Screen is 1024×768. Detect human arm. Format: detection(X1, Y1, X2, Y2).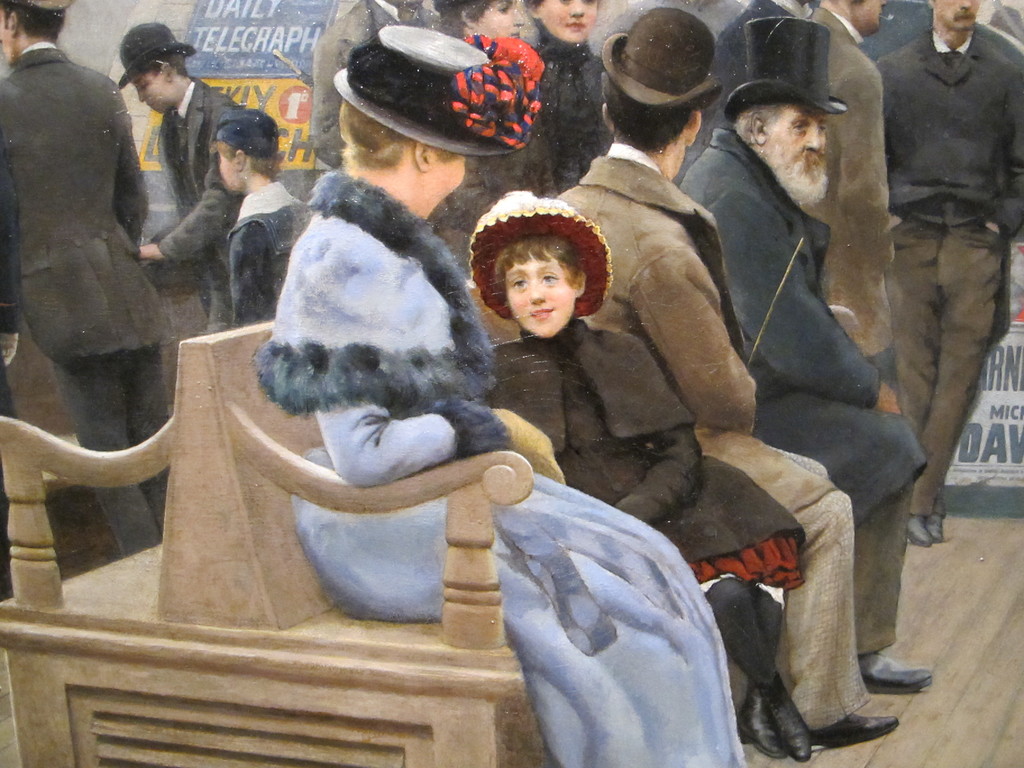
detection(305, 225, 566, 491).
